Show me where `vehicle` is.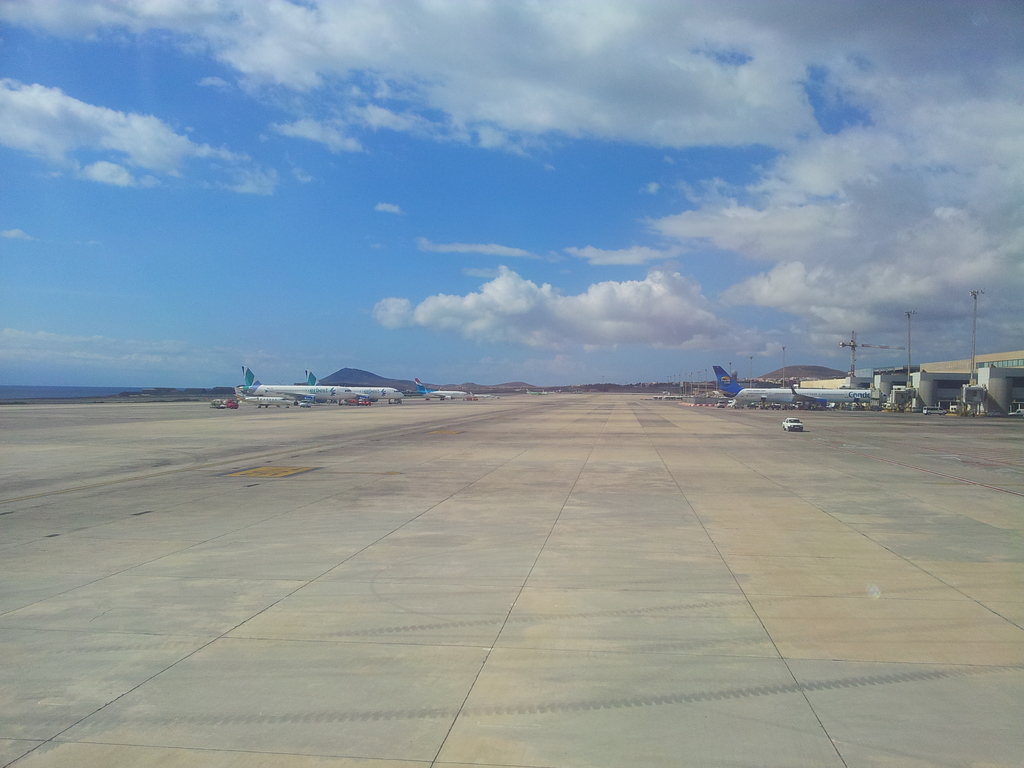
`vehicle` is at 710,364,876,407.
